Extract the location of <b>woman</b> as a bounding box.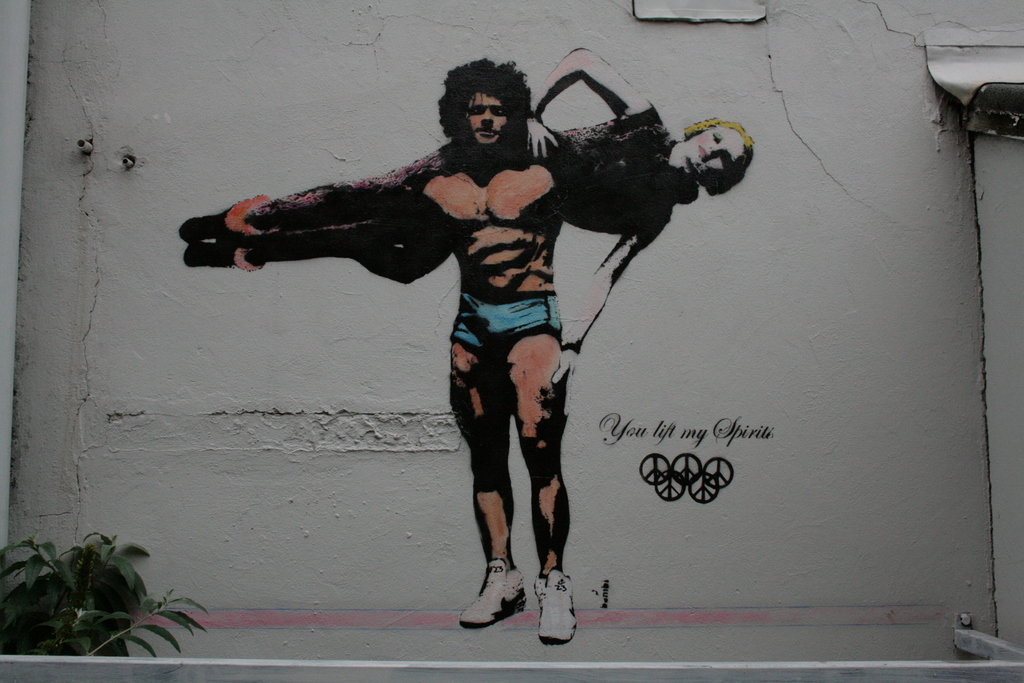
180,47,755,383.
